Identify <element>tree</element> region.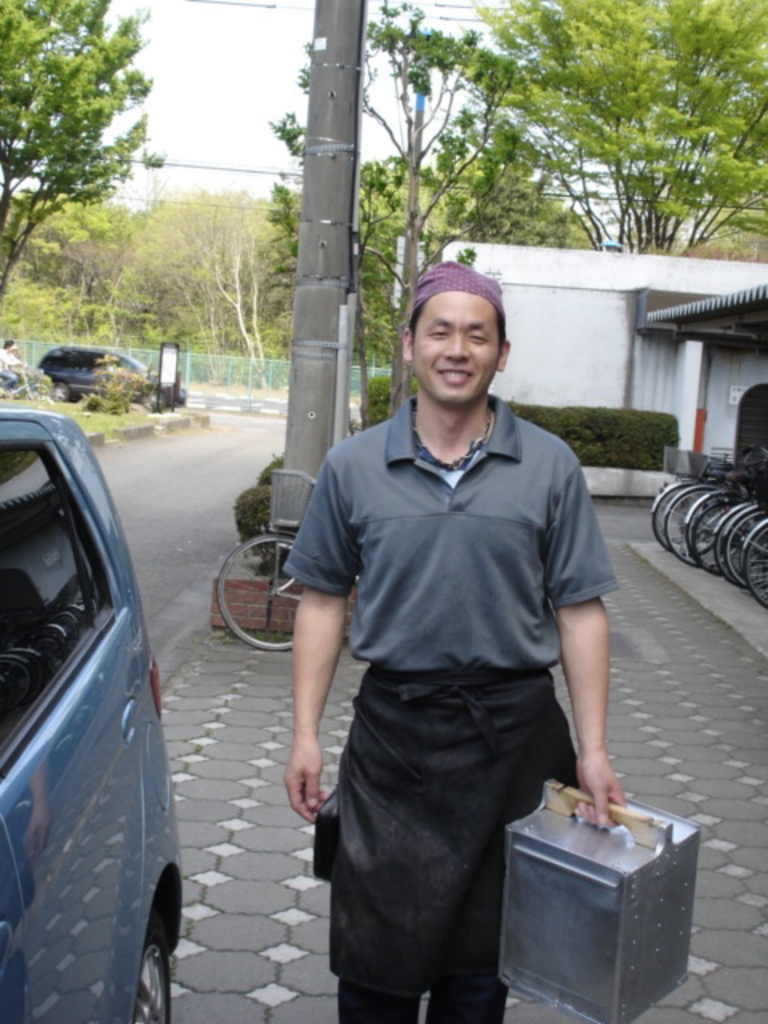
Region: 0,0,170,318.
